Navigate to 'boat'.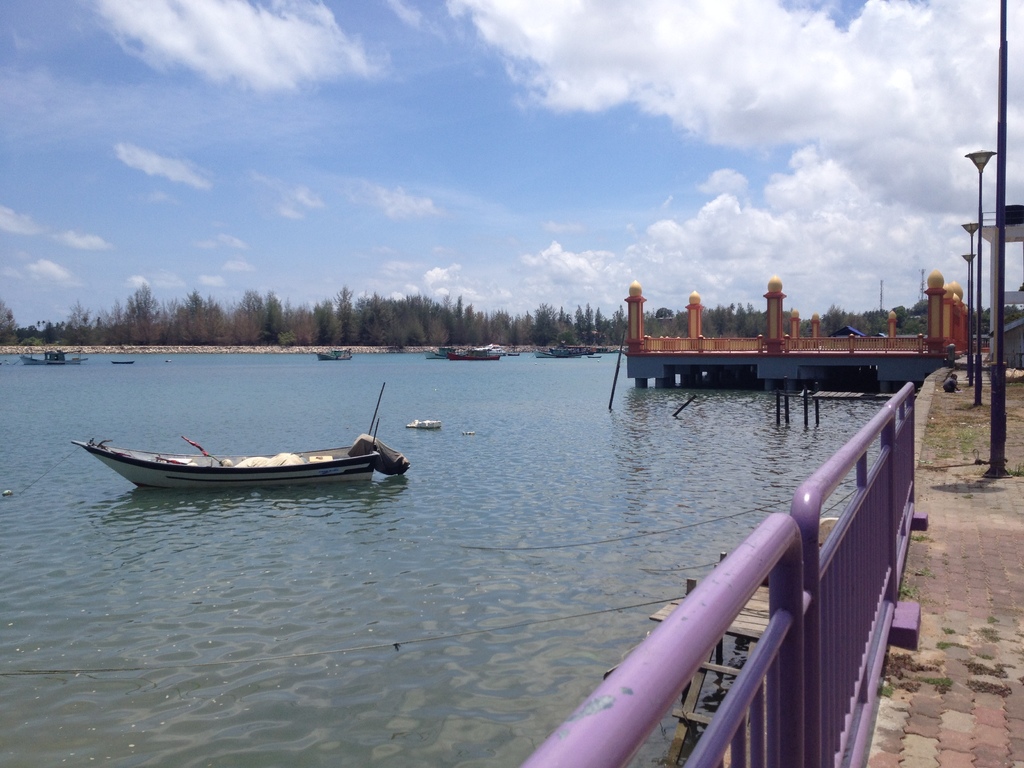
Navigation target: bbox(315, 349, 357, 361).
